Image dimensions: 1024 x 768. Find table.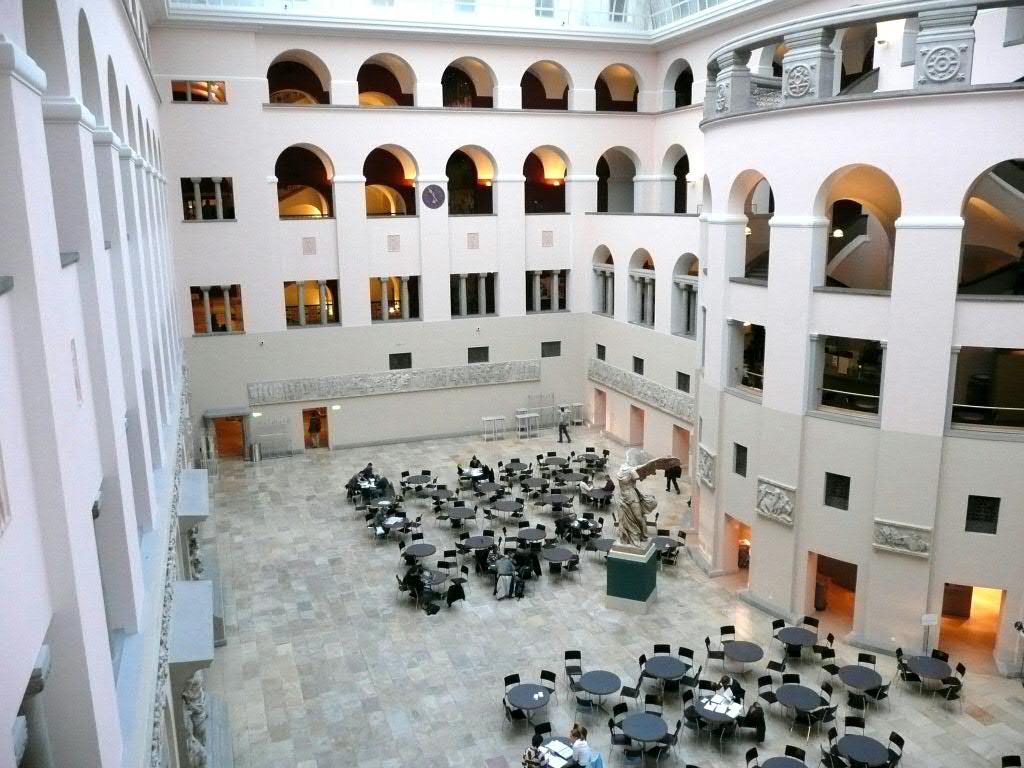
rect(466, 466, 482, 481).
